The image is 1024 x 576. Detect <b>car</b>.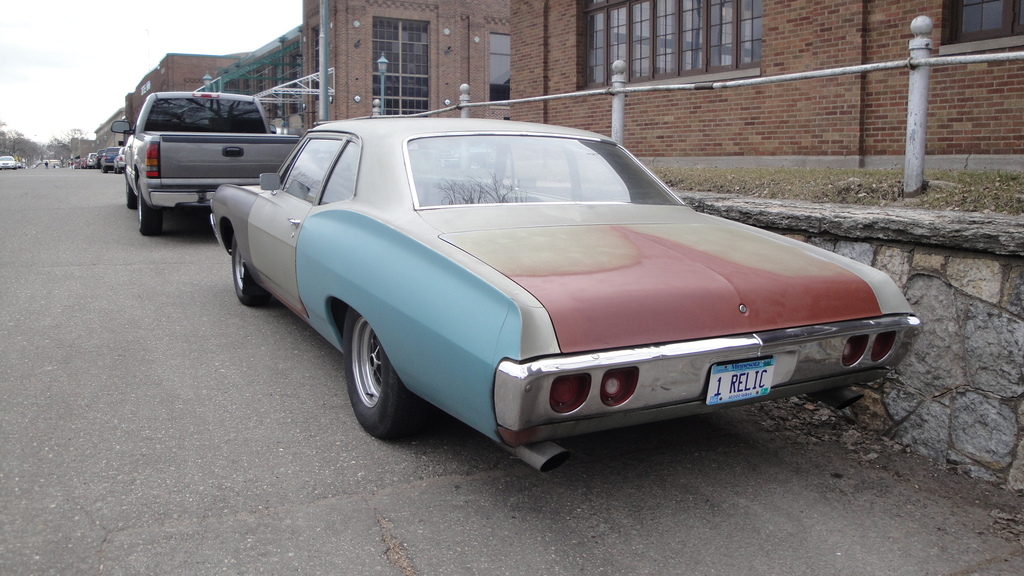
Detection: (207,113,917,442).
